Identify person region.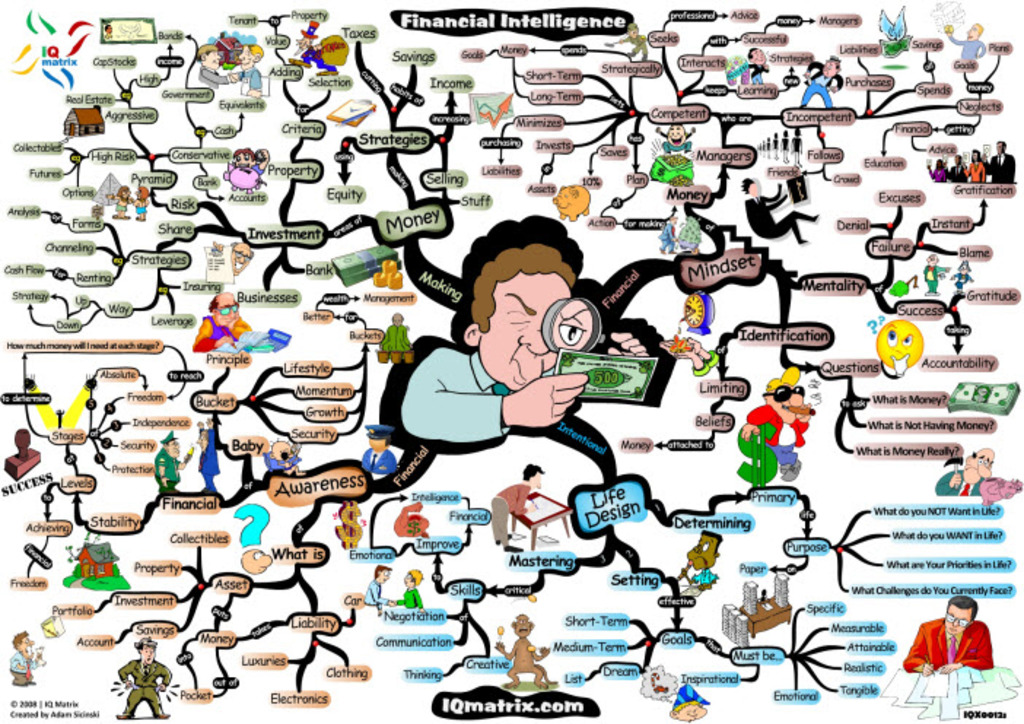
Region: bbox=[481, 466, 543, 562].
